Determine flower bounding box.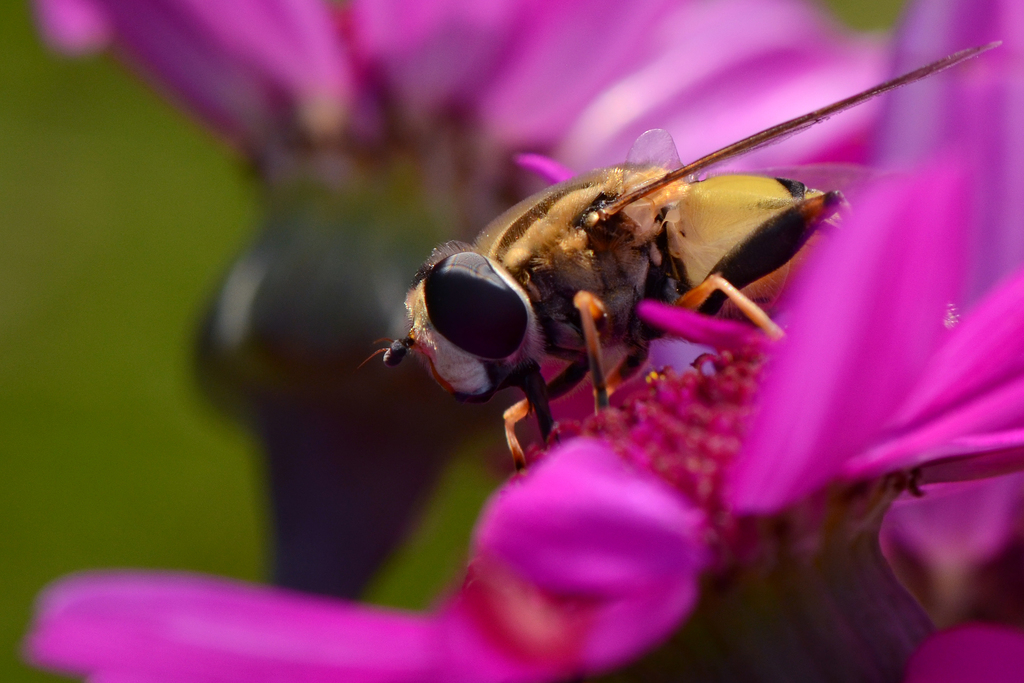
Determined: [x1=20, y1=156, x2=1023, y2=664].
